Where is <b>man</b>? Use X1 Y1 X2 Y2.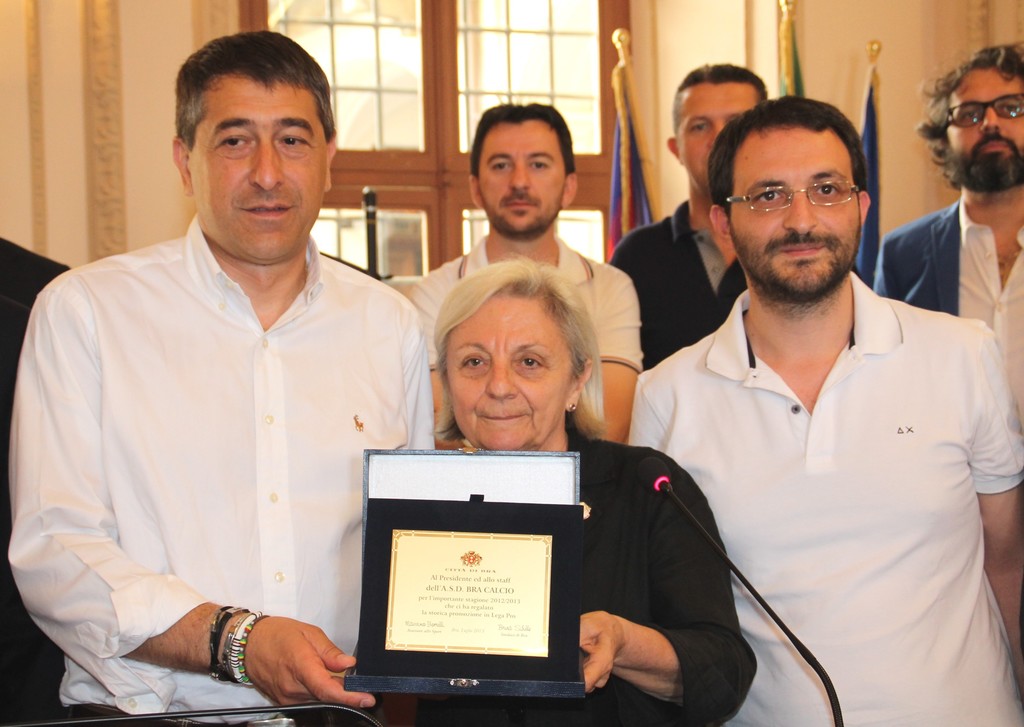
388 90 643 447.
